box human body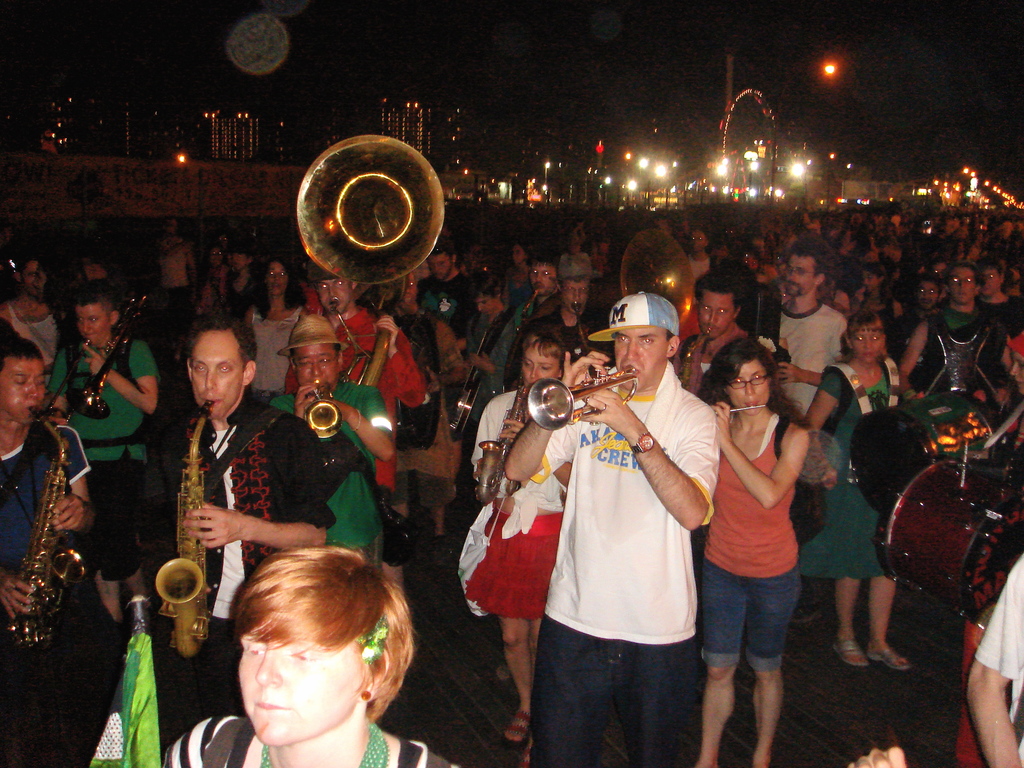
[left=112, top=298, right=178, bottom=613]
